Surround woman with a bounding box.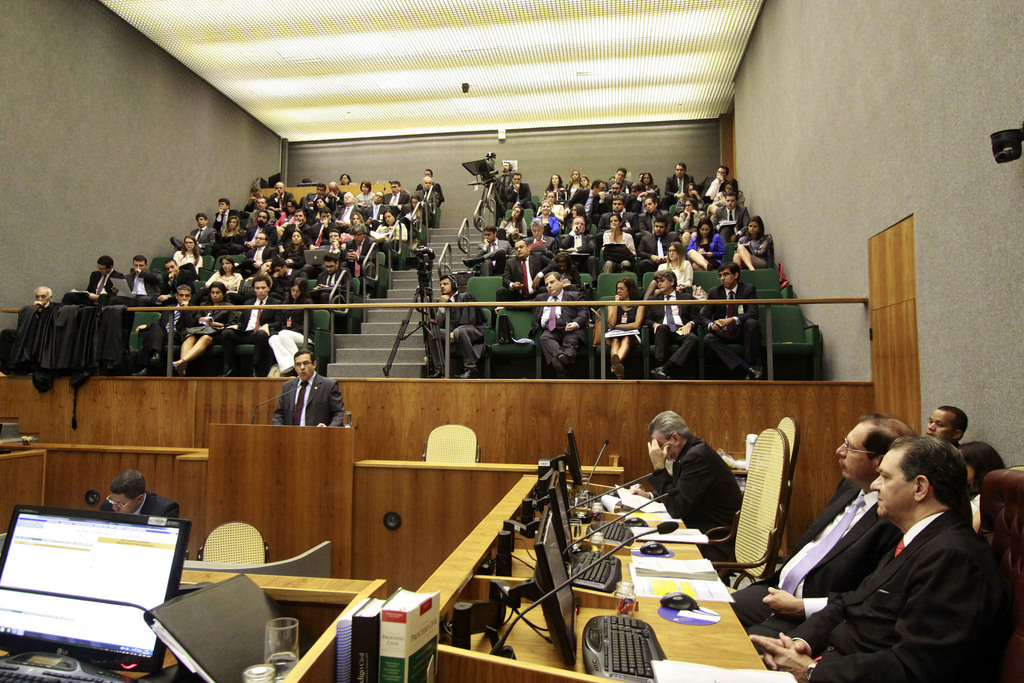
x1=245 y1=259 x2=275 y2=284.
